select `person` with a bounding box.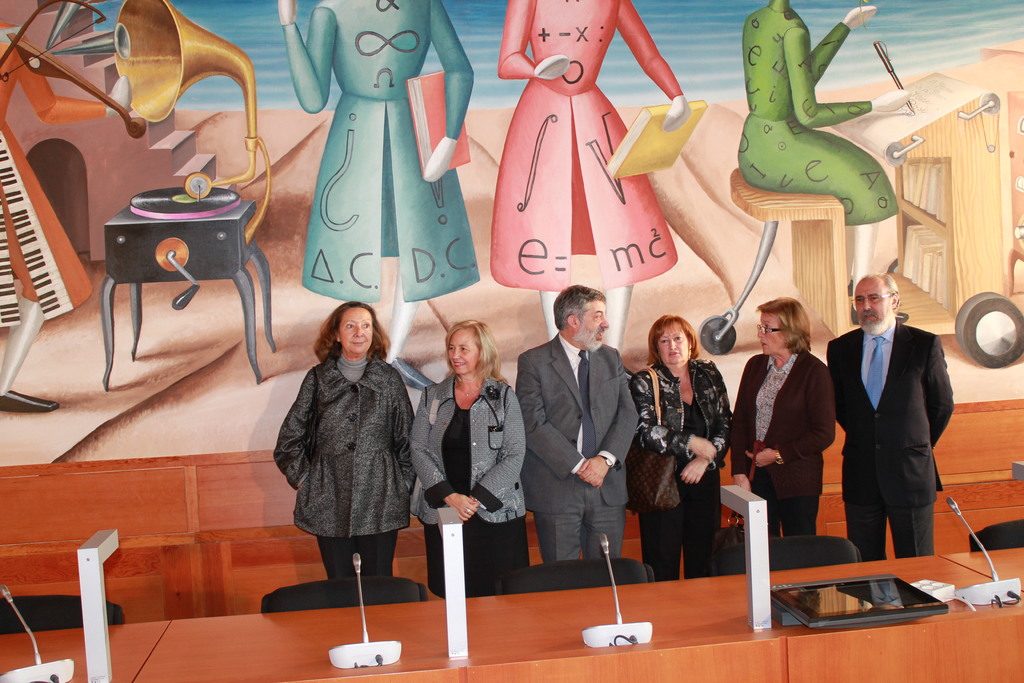
738,0,899,329.
